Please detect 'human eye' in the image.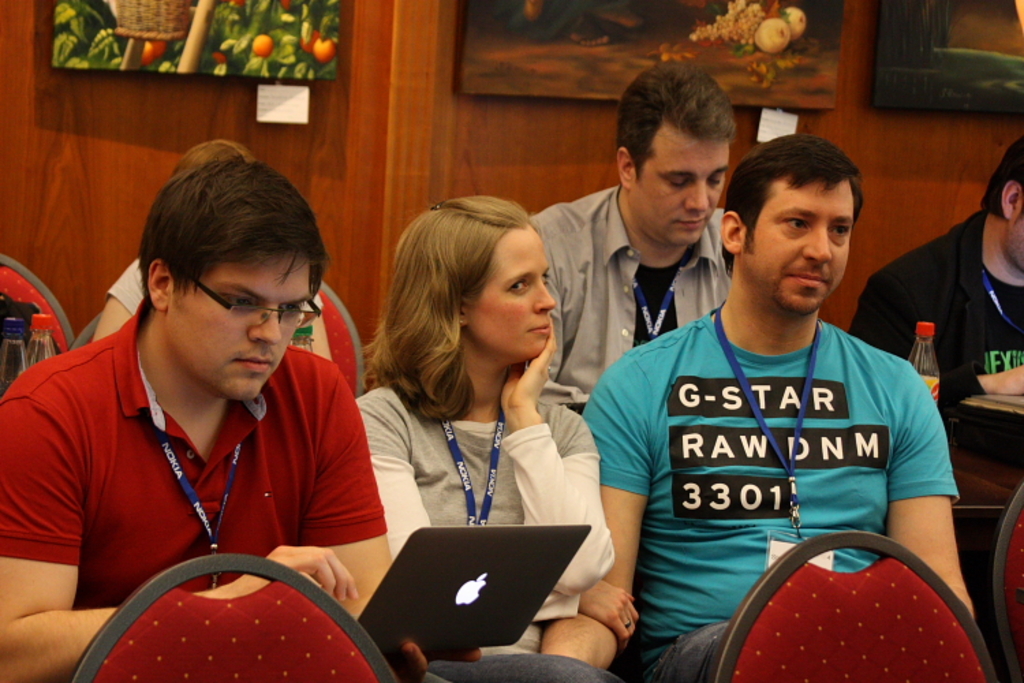
pyautogui.locateOnScreen(504, 280, 530, 295).
